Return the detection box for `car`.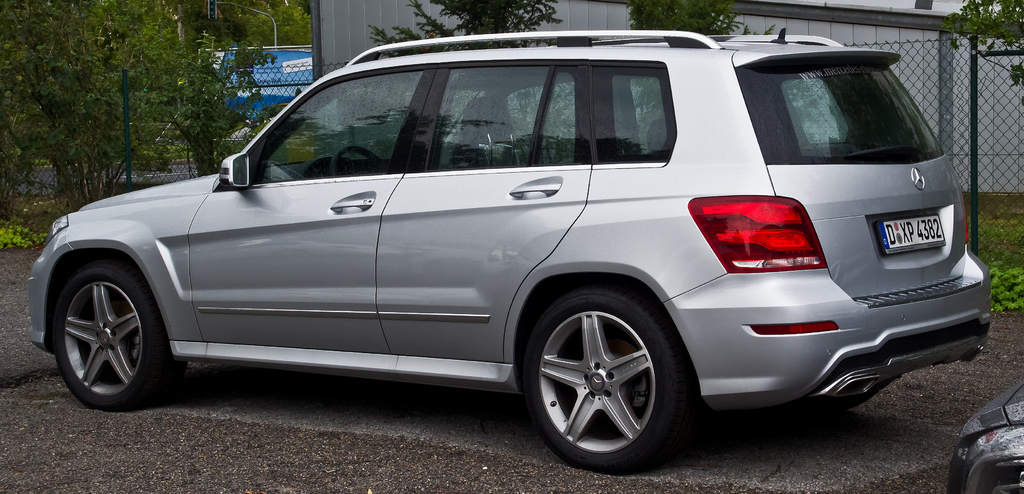
(x1=948, y1=376, x2=1023, y2=493).
